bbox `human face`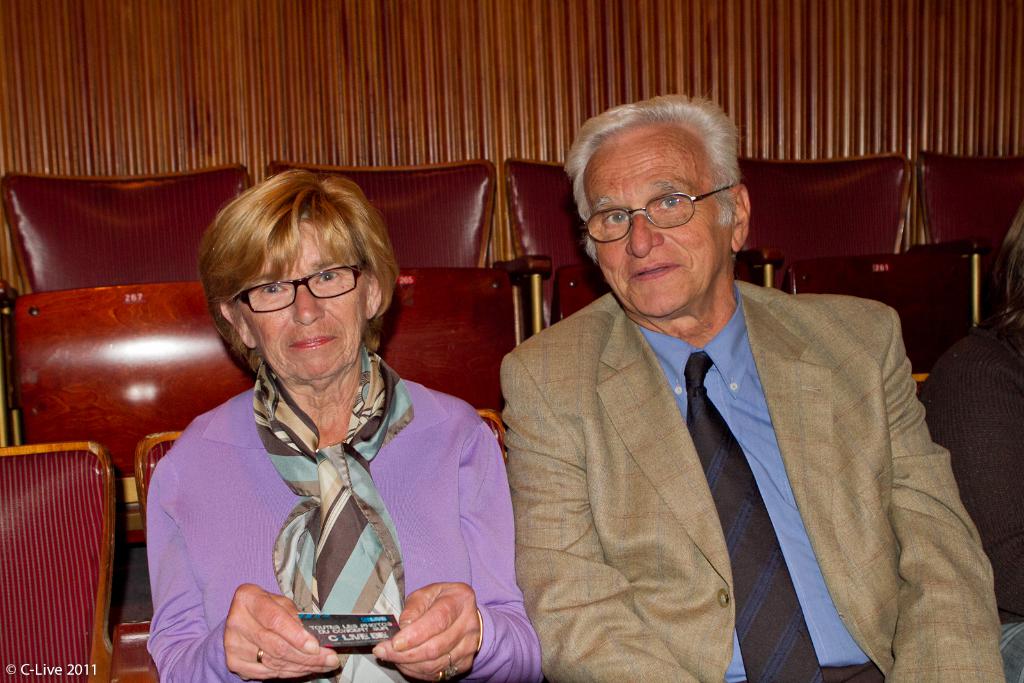
229, 215, 376, 380
